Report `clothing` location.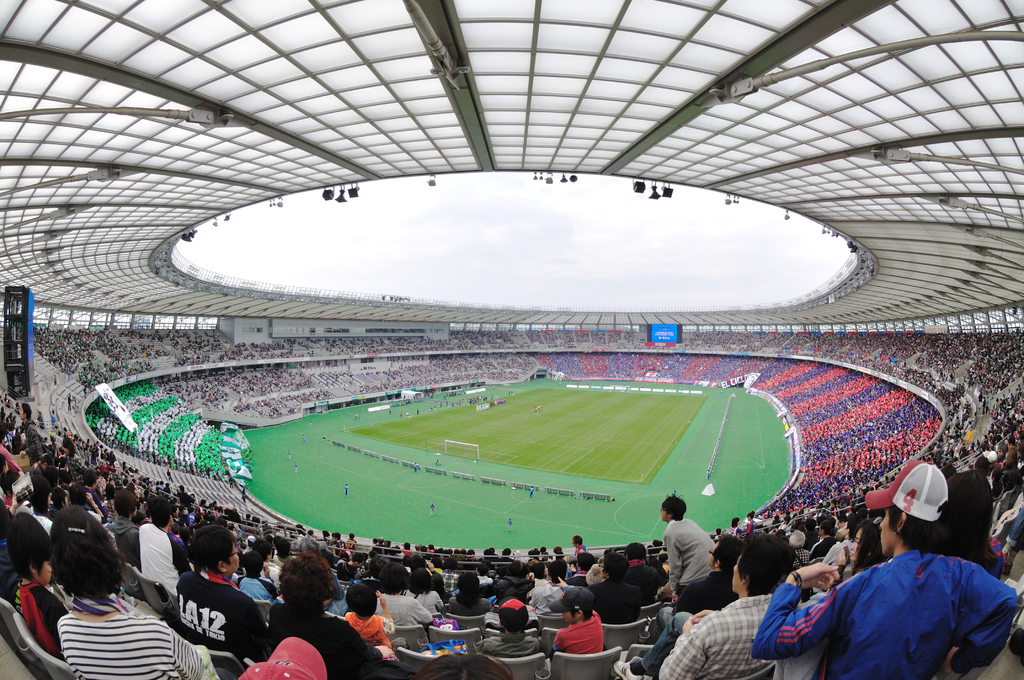
Report: bbox=(586, 580, 639, 627).
